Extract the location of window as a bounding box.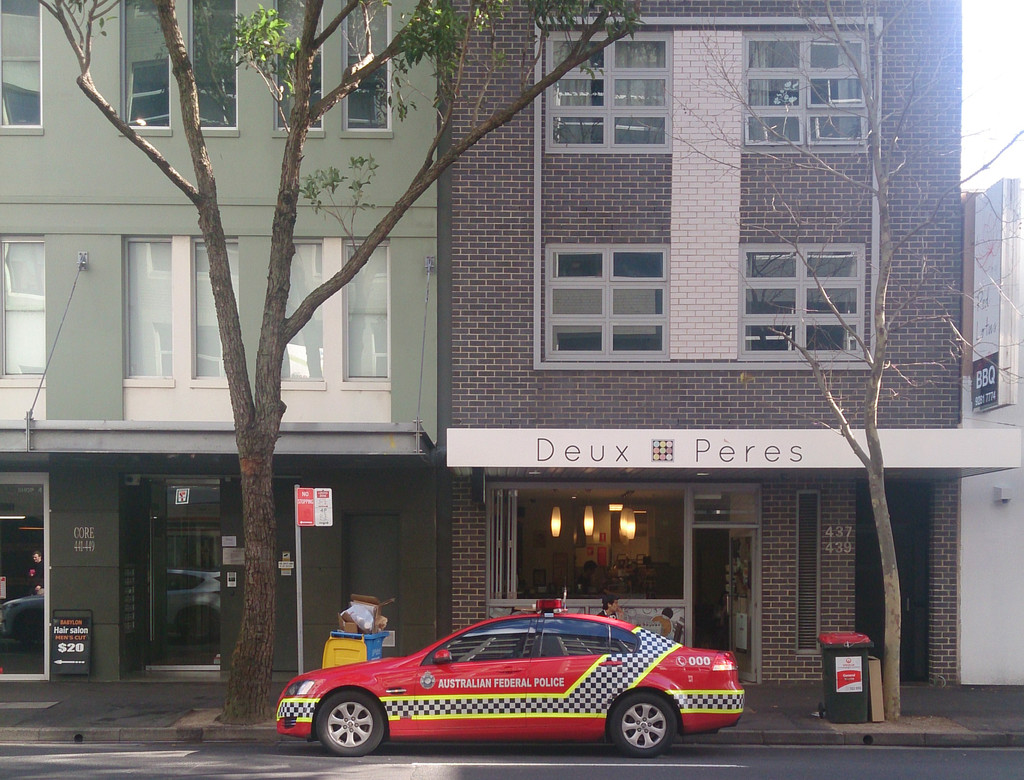
x1=734, y1=13, x2=880, y2=152.
